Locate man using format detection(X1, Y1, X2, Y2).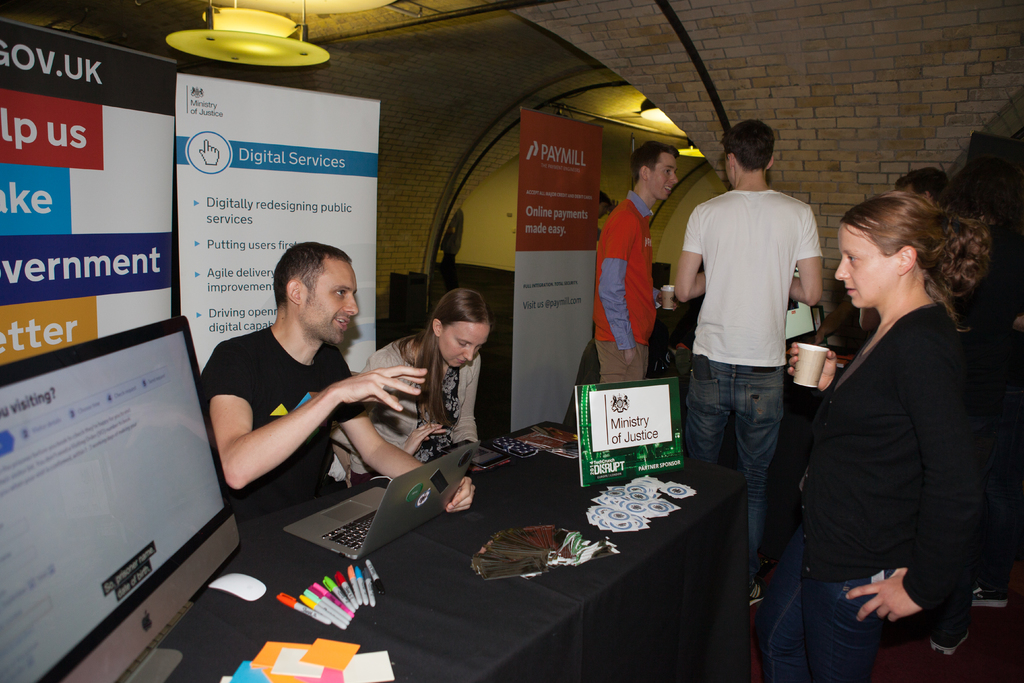
detection(595, 141, 685, 397).
